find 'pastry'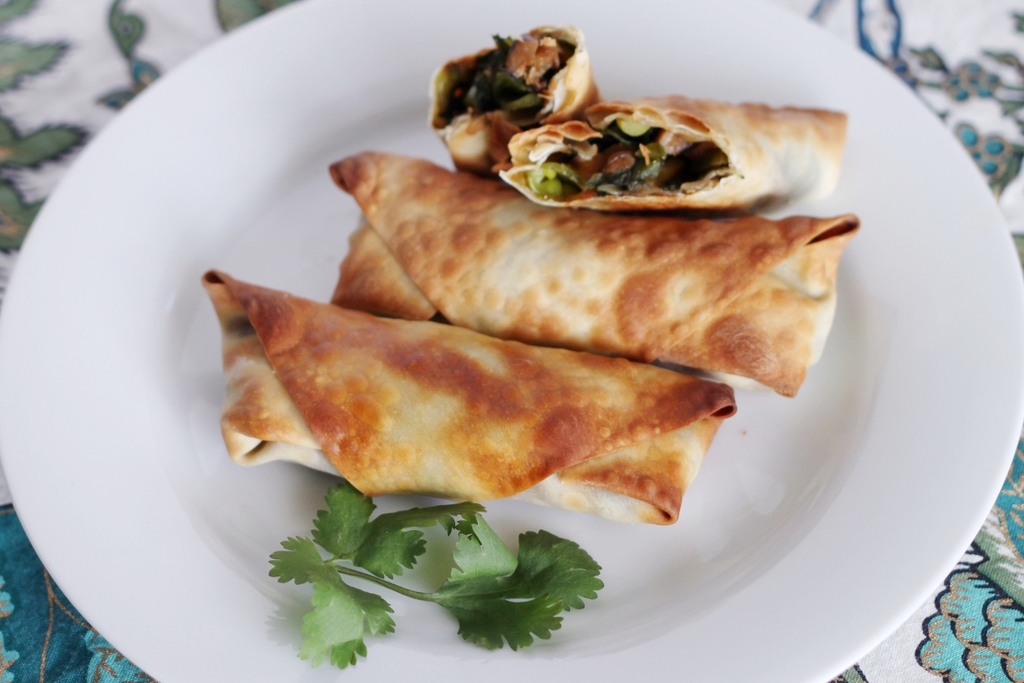
Rect(247, 97, 864, 456)
